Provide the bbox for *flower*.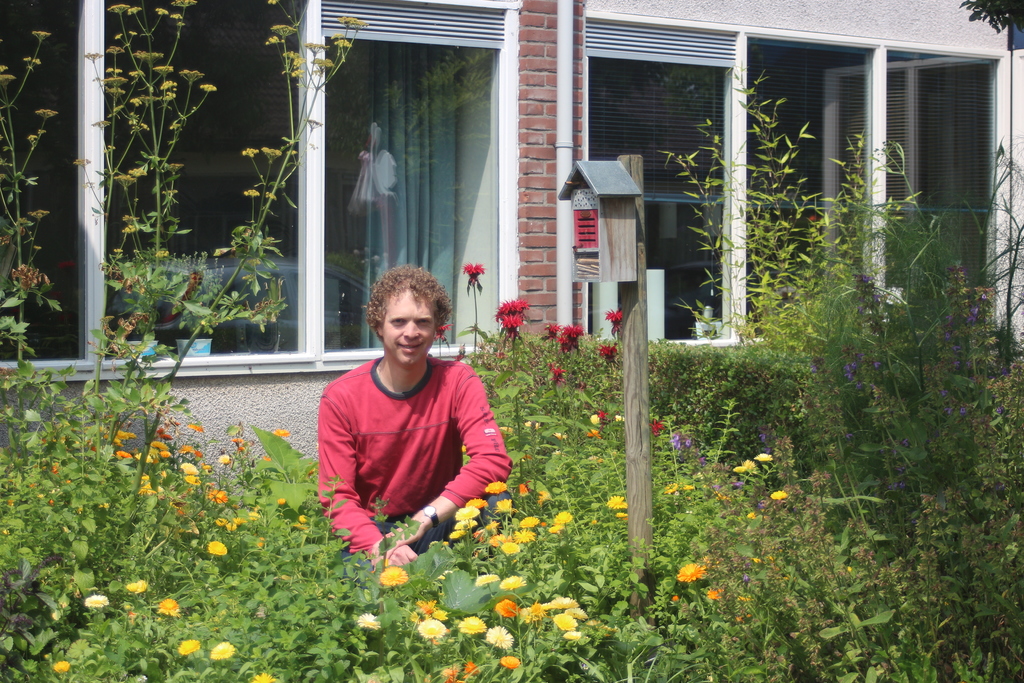
detection(81, 595, 109, 611).
